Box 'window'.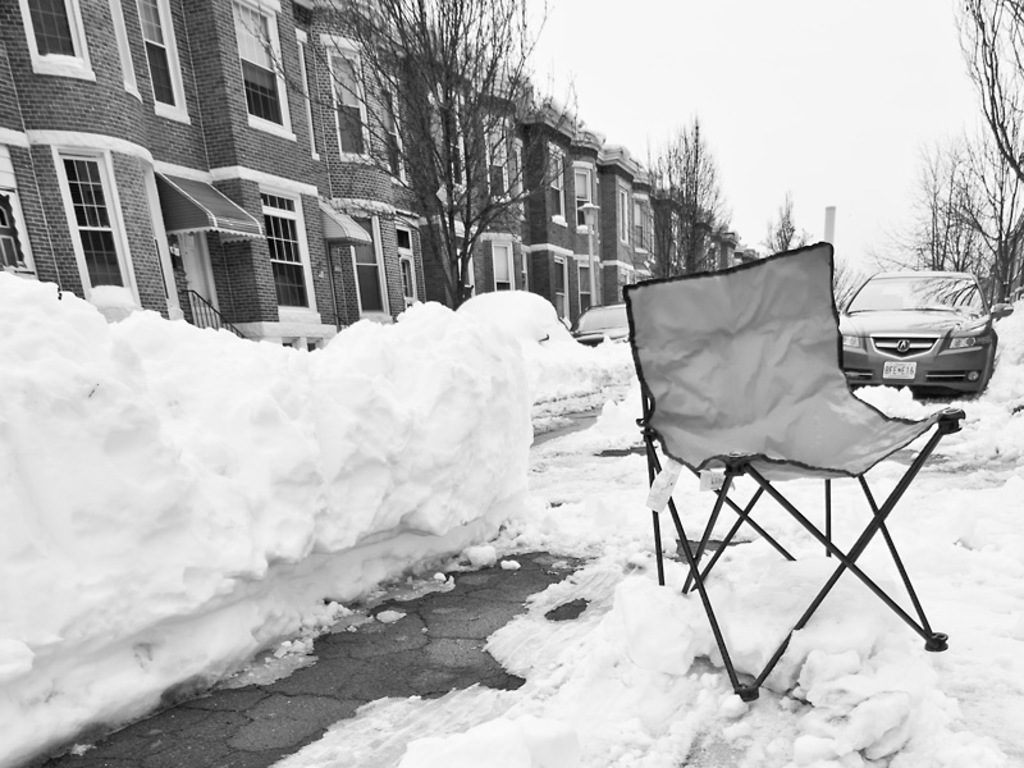
rect(579, 253, 596, 308).
